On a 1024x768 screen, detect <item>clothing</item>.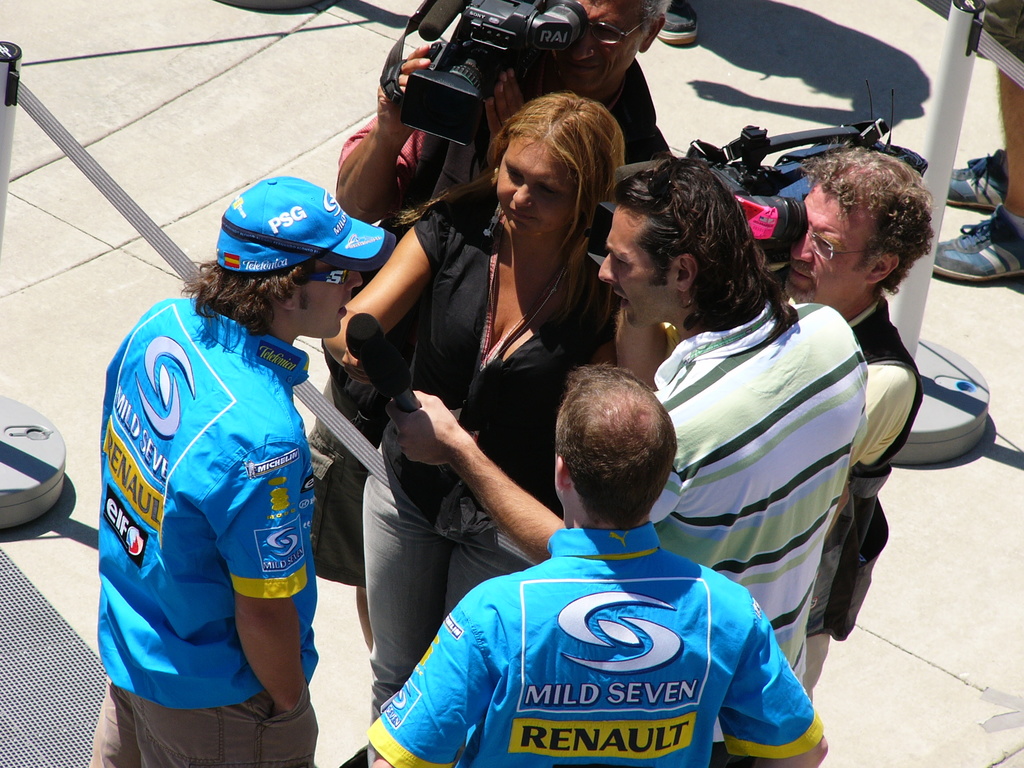
[x1=650, y1=300, x2=871, y2=742].
